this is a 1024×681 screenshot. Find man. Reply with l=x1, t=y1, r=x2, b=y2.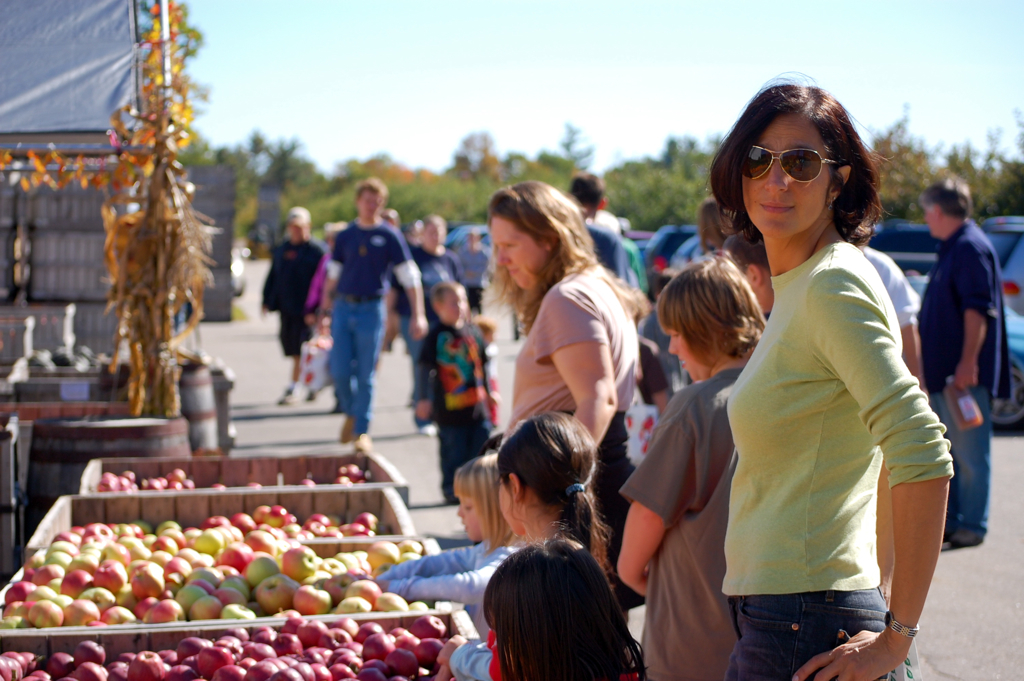
l=301, t=183, r=414, b=448.
